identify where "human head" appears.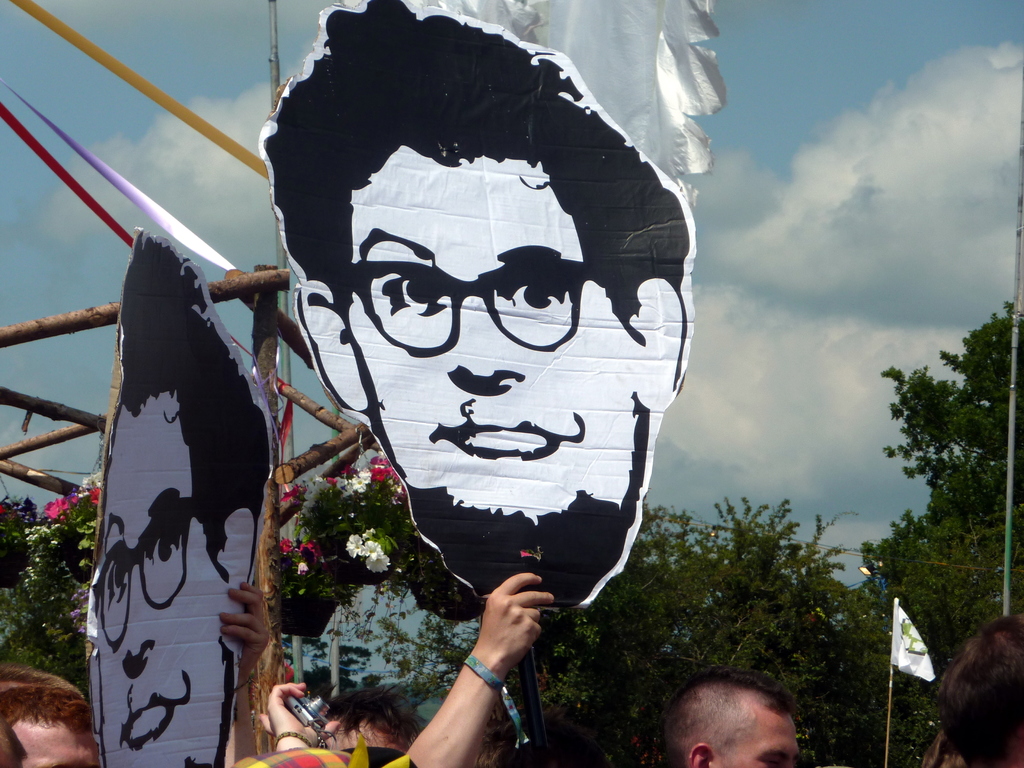
Appears at (477, 697, 530, 767).
